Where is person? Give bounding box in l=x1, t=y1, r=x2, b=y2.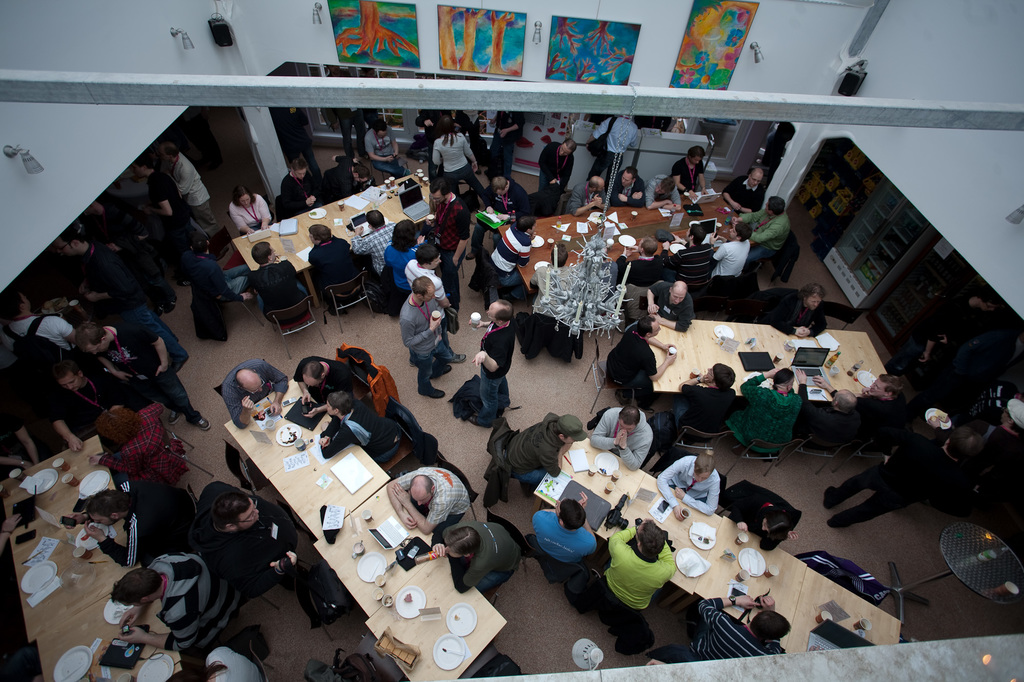
l=307, t=225, r=364, b=308.
